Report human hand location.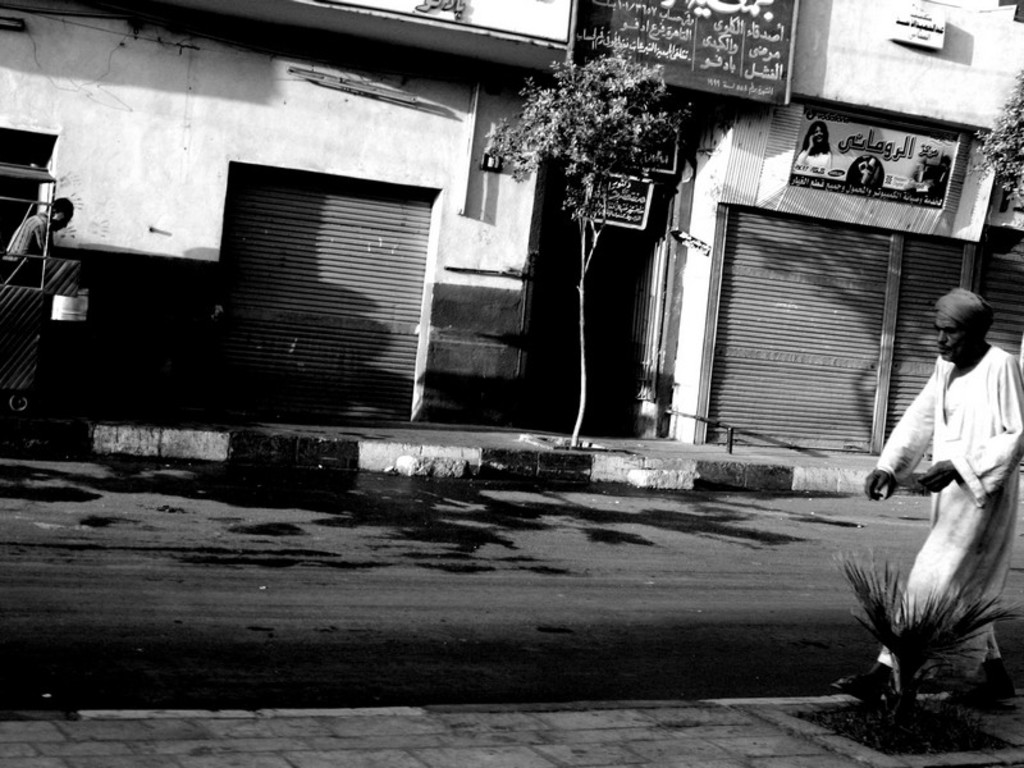
Report: [918, 460, 955, 494].
